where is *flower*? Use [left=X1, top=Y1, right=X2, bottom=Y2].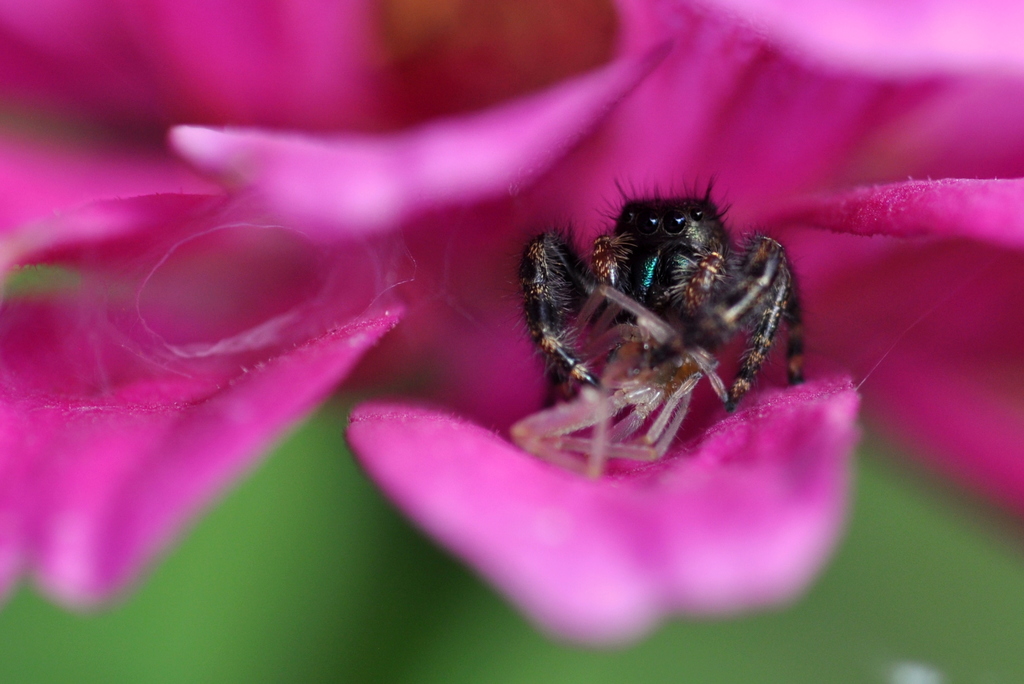
[left=0, top=0, right=1023, bottom=642].
